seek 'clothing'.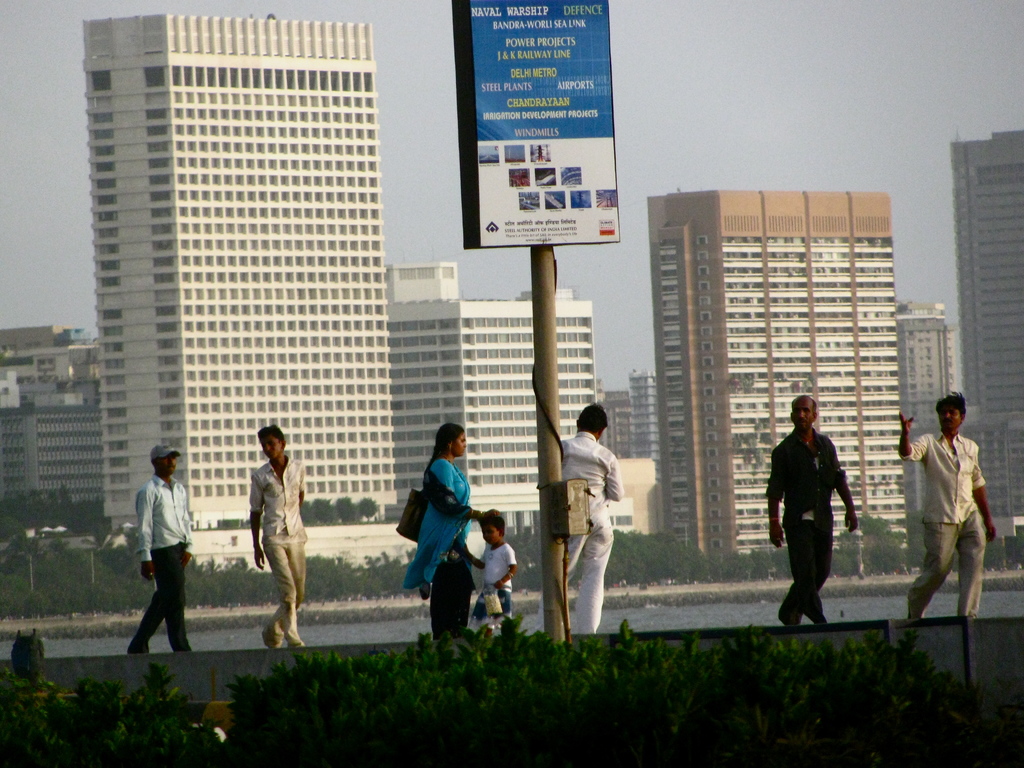
box(902, 523, 986, 618).
